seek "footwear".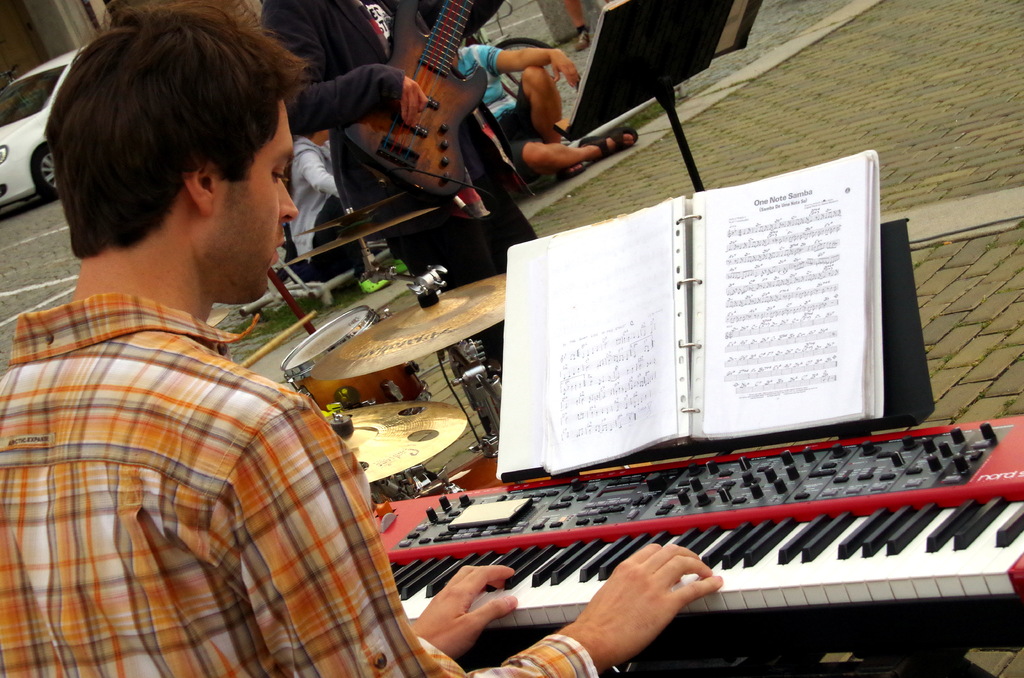
575,131,644,163.
